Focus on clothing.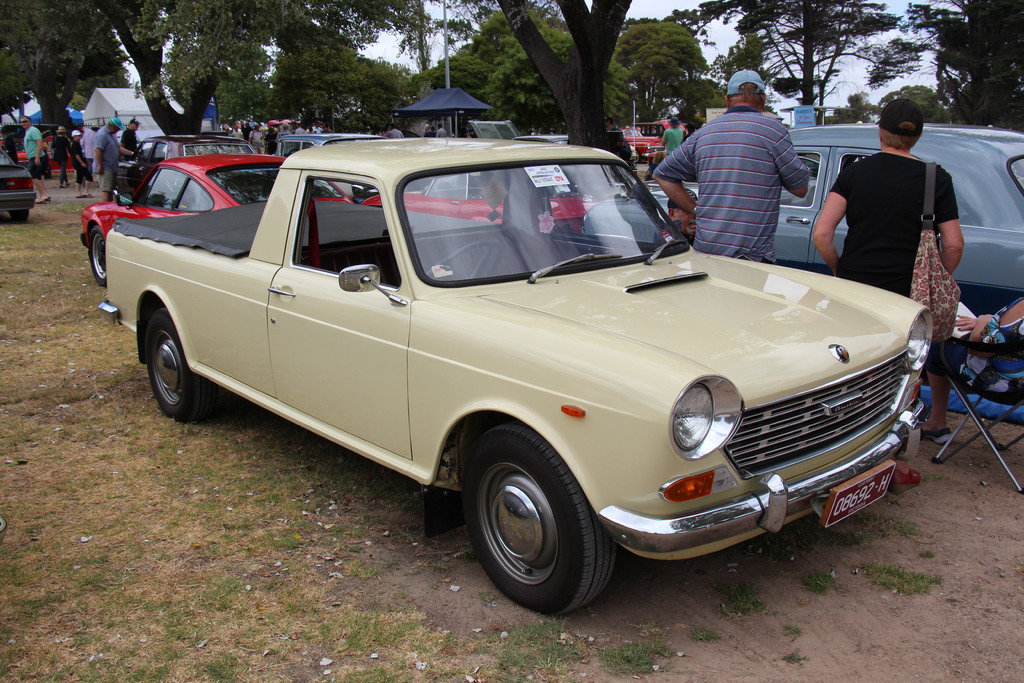
Focused at <bbox>81, 129, 95, 182</bbox>.
